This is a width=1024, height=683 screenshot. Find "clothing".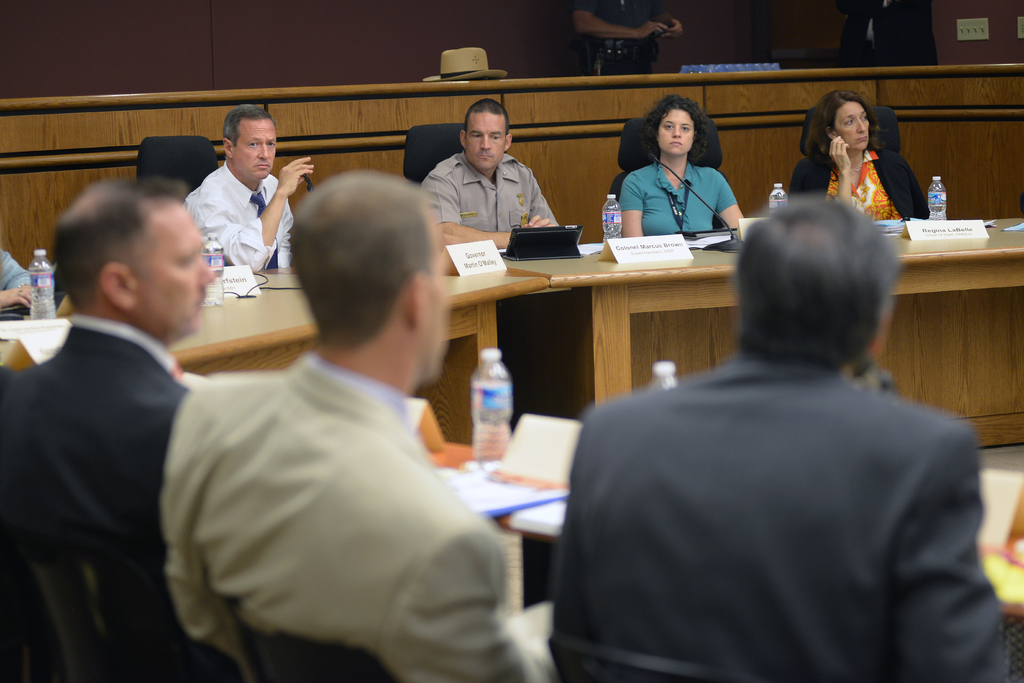
Bounding box: [791,144,930,222].
